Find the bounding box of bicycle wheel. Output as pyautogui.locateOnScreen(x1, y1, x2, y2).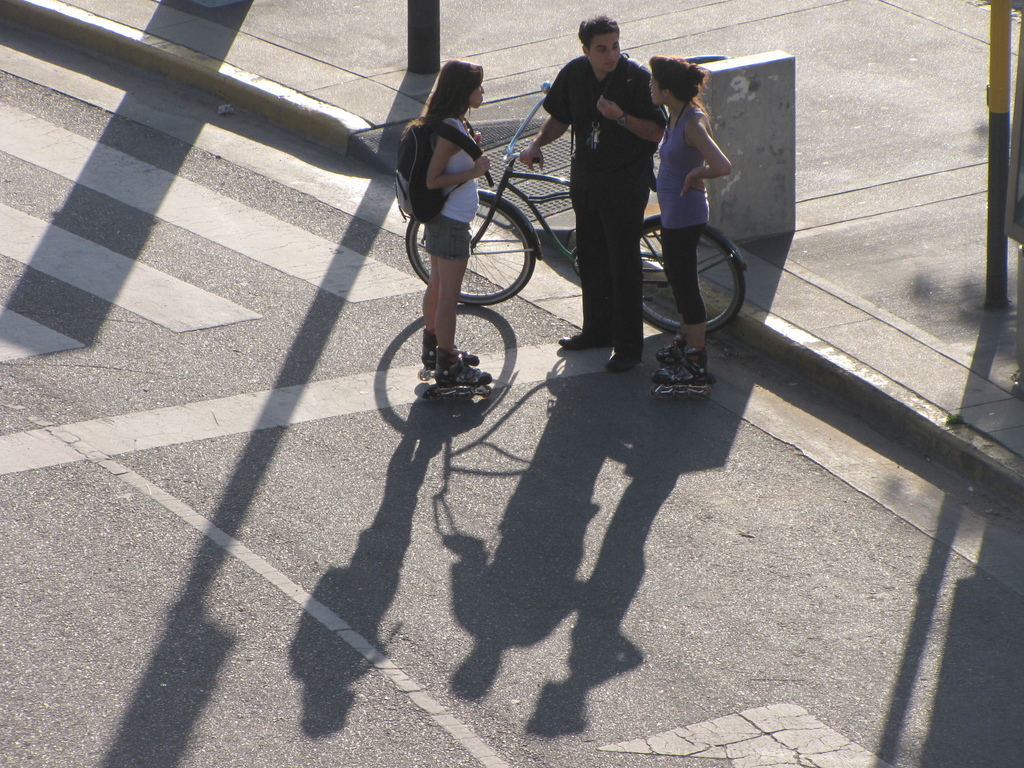
pyautogui.locateOnScreen(633, 223, 743, 336).
